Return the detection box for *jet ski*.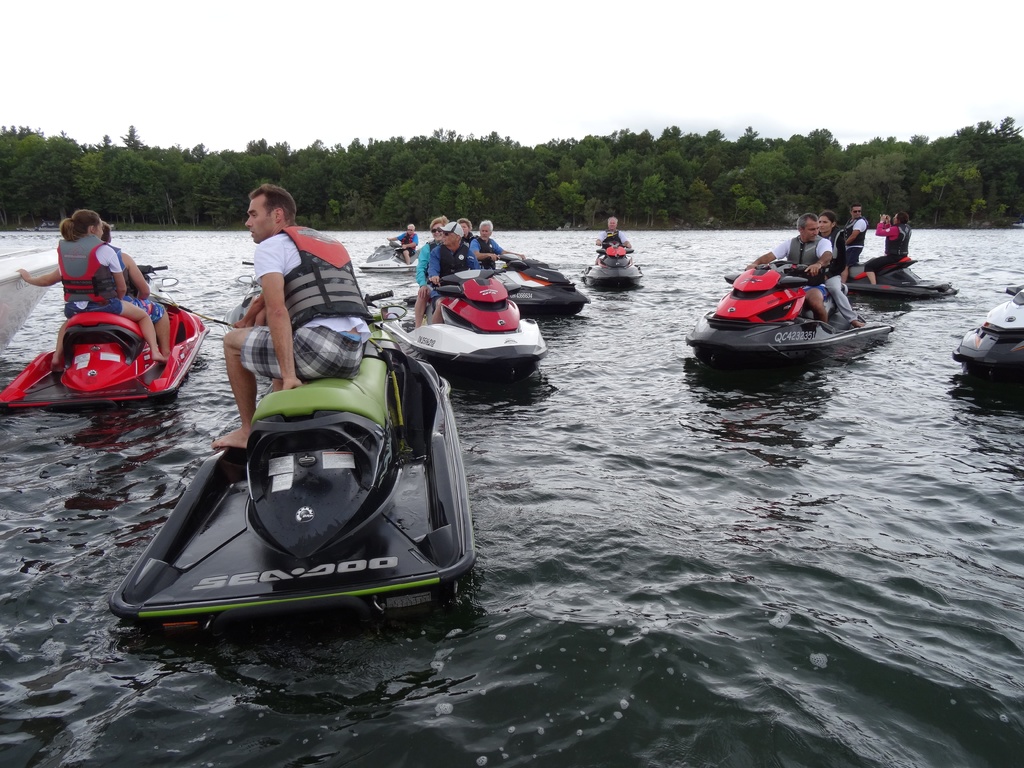
(680,257,893,374).
